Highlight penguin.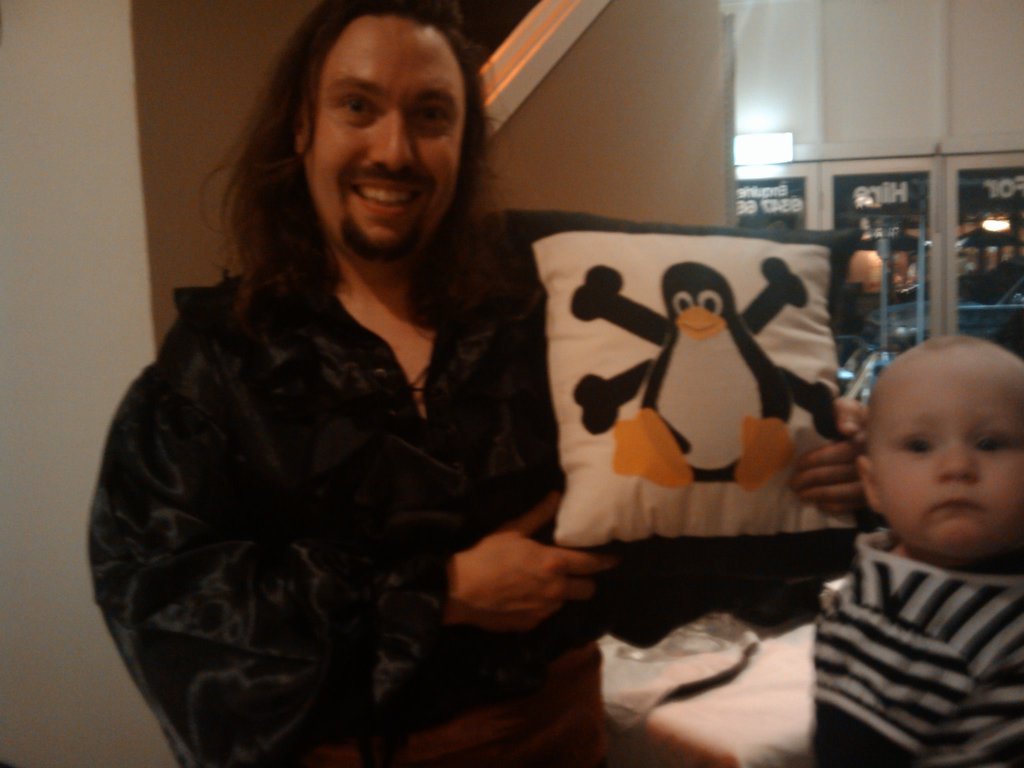
Highlighted region: bbox(588, 234, 808, 508).
